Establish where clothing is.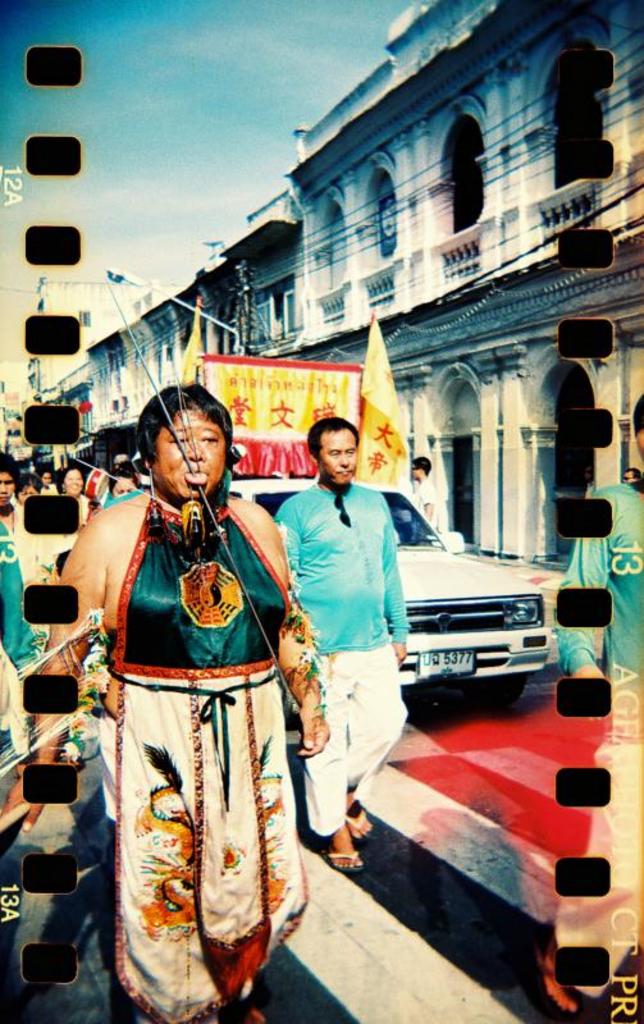
Established at bbox(548, 475, 643, 682).
